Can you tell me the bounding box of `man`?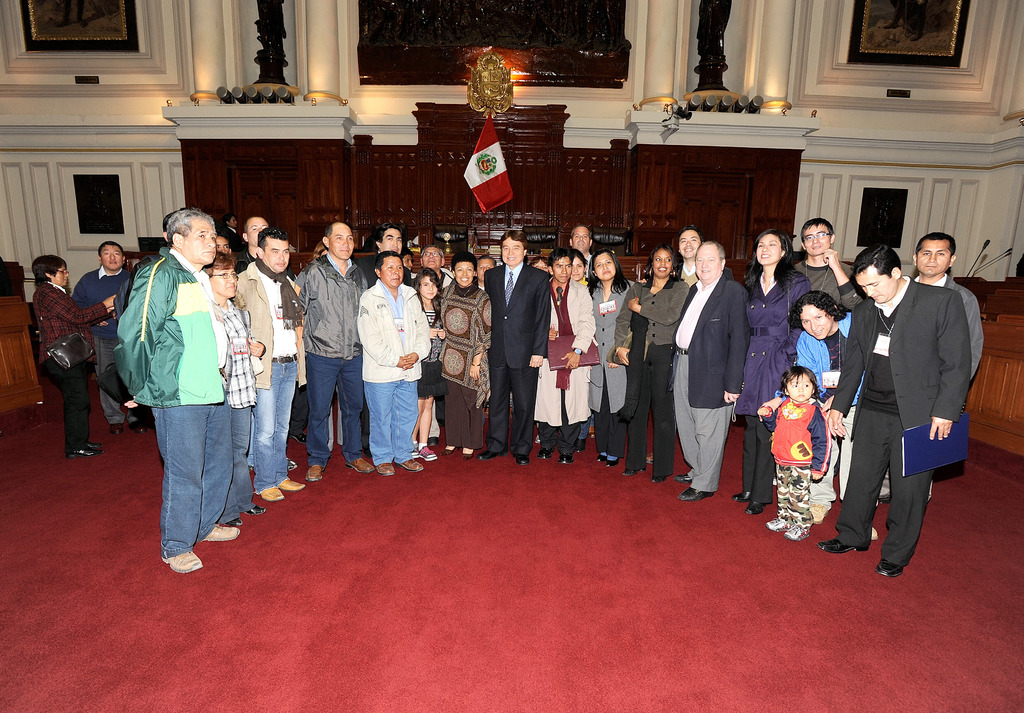
(70,240,147,435).
